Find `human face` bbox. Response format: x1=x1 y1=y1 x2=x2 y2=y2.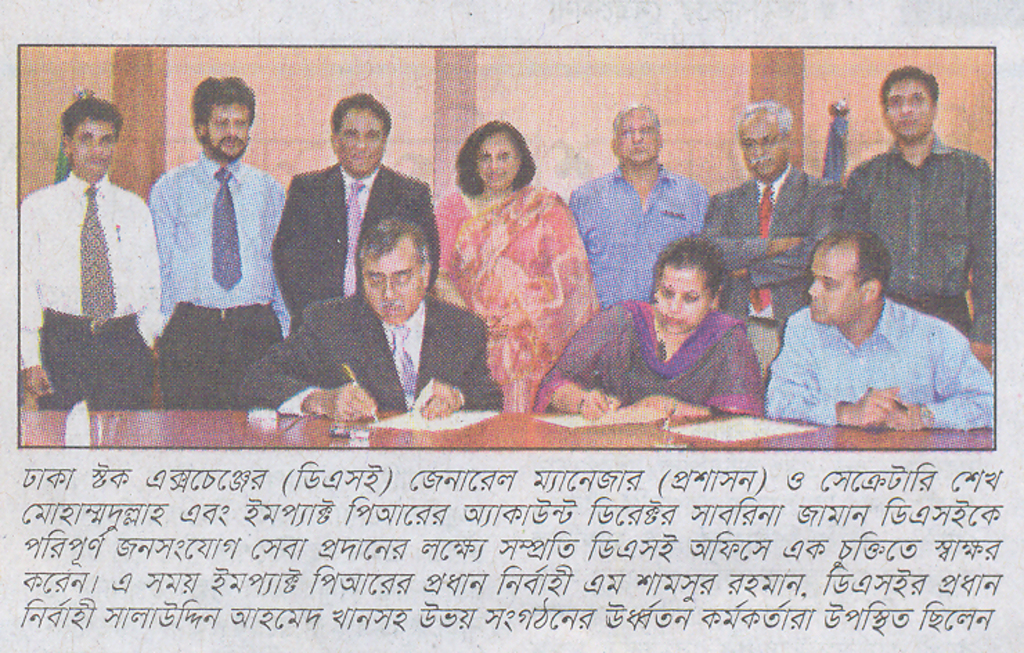
x1=331 y1=108 x2=386 y2=180.
